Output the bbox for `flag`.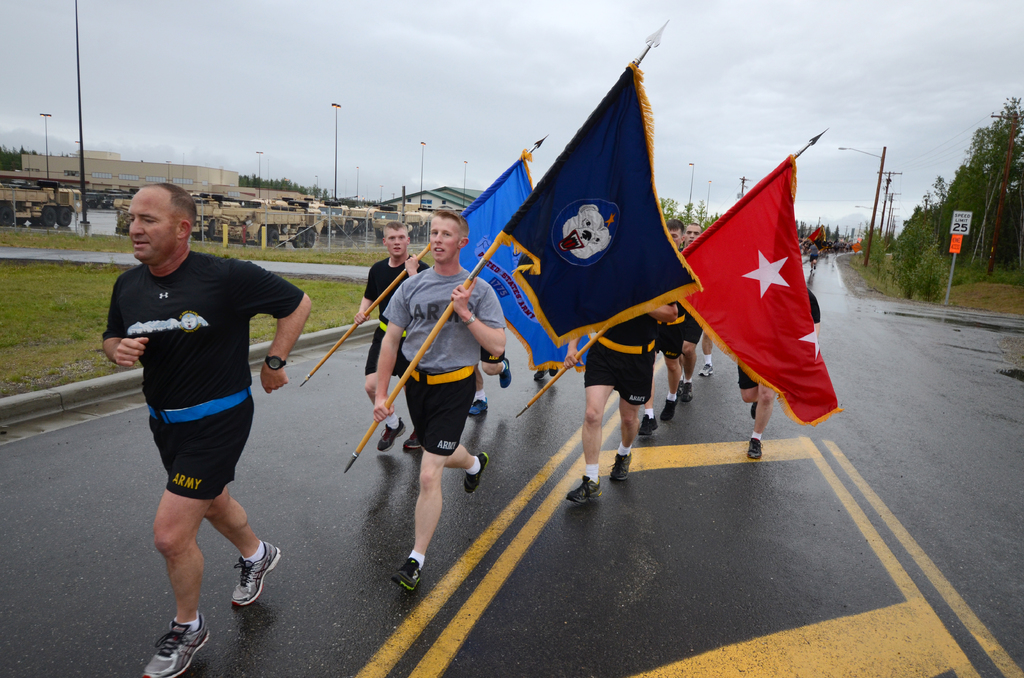
bbox=[678, 120, 831, 415].
